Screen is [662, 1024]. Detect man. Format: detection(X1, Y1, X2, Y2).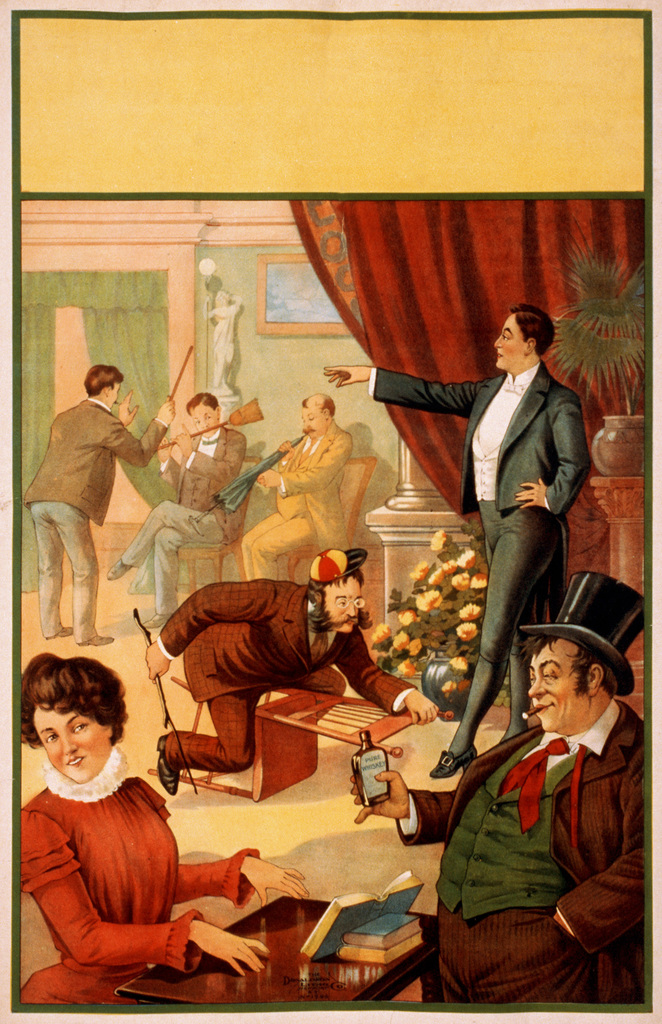
detection(145, 548, 426, 797).
